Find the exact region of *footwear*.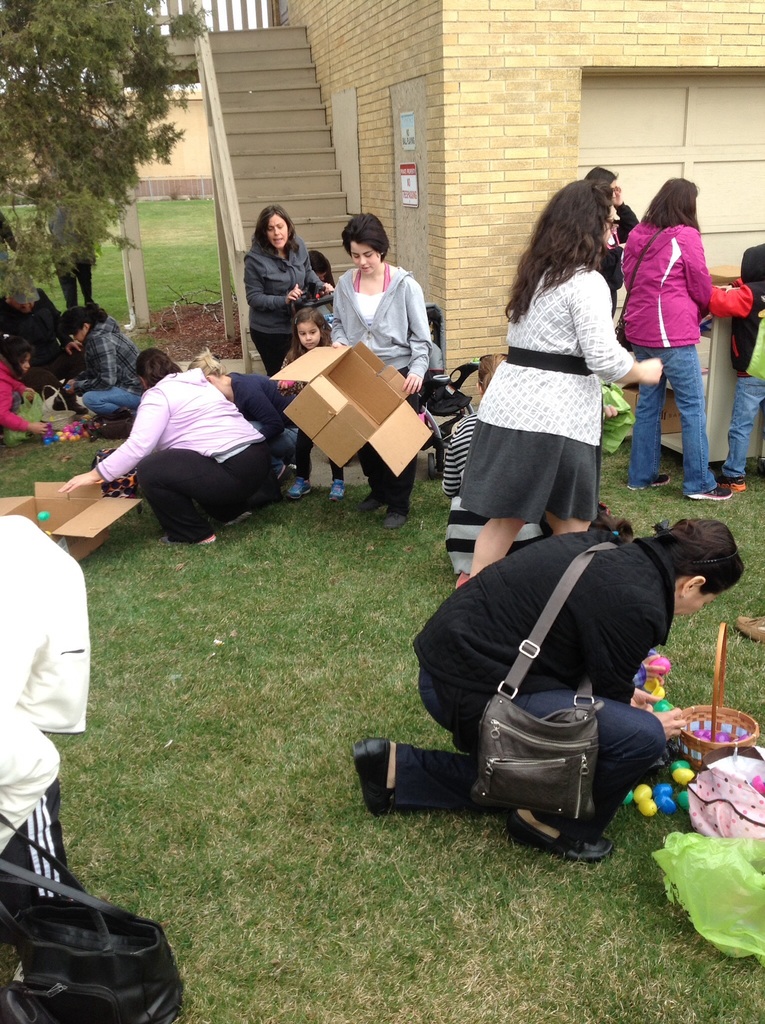
Exact region: [695,486,734,502].
